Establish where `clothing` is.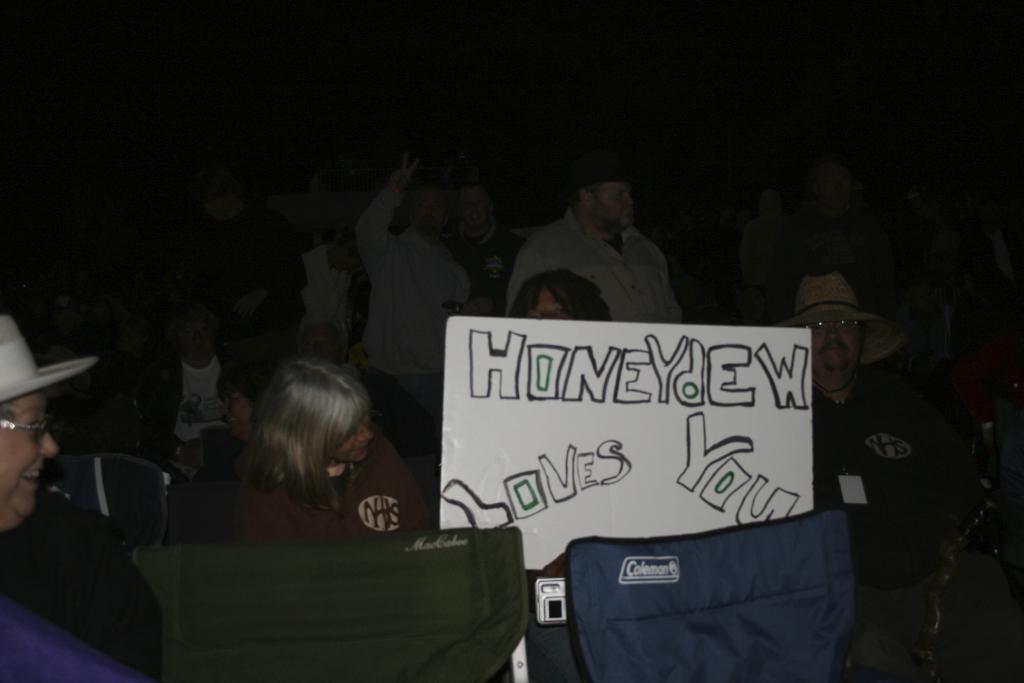
Established at (left=769, top=385, right=937, bottom=545).
